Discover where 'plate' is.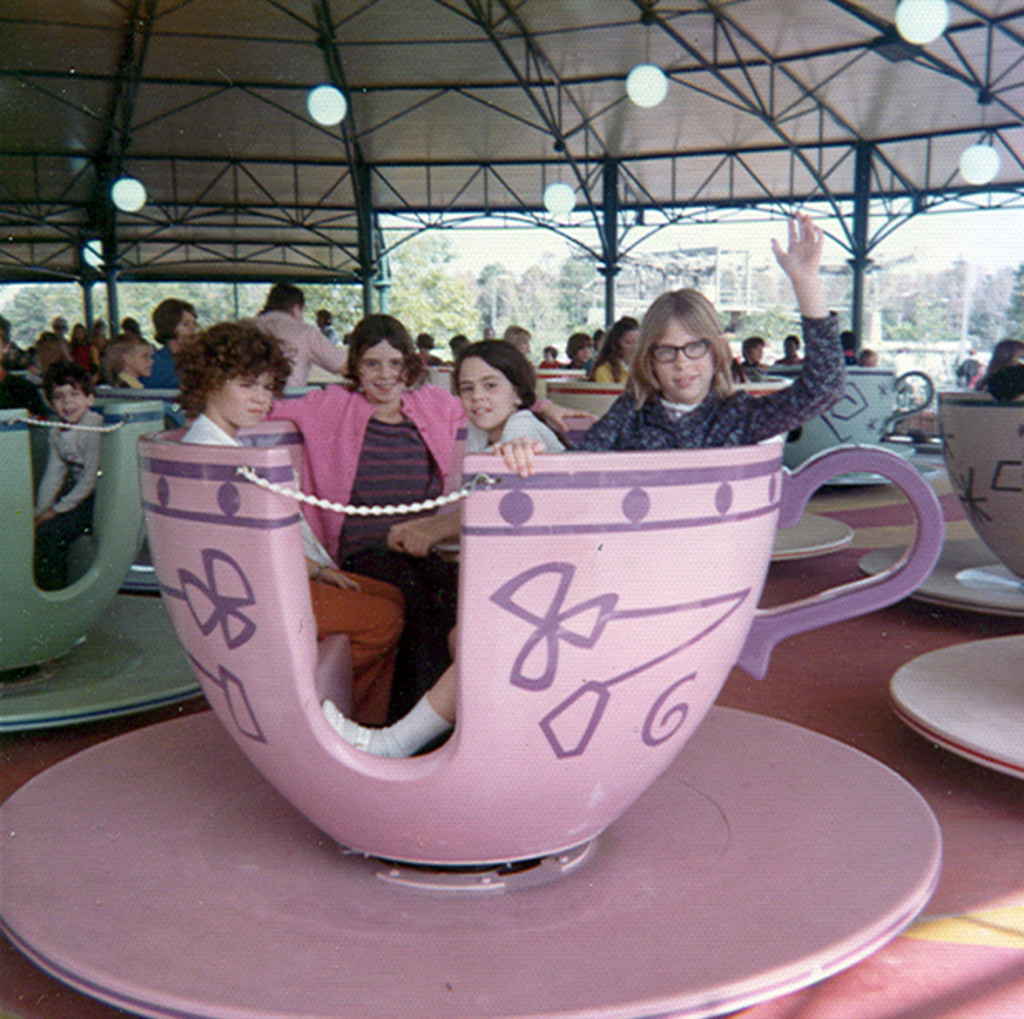
Discovered at bbox(884, 637, 1022, 773).
